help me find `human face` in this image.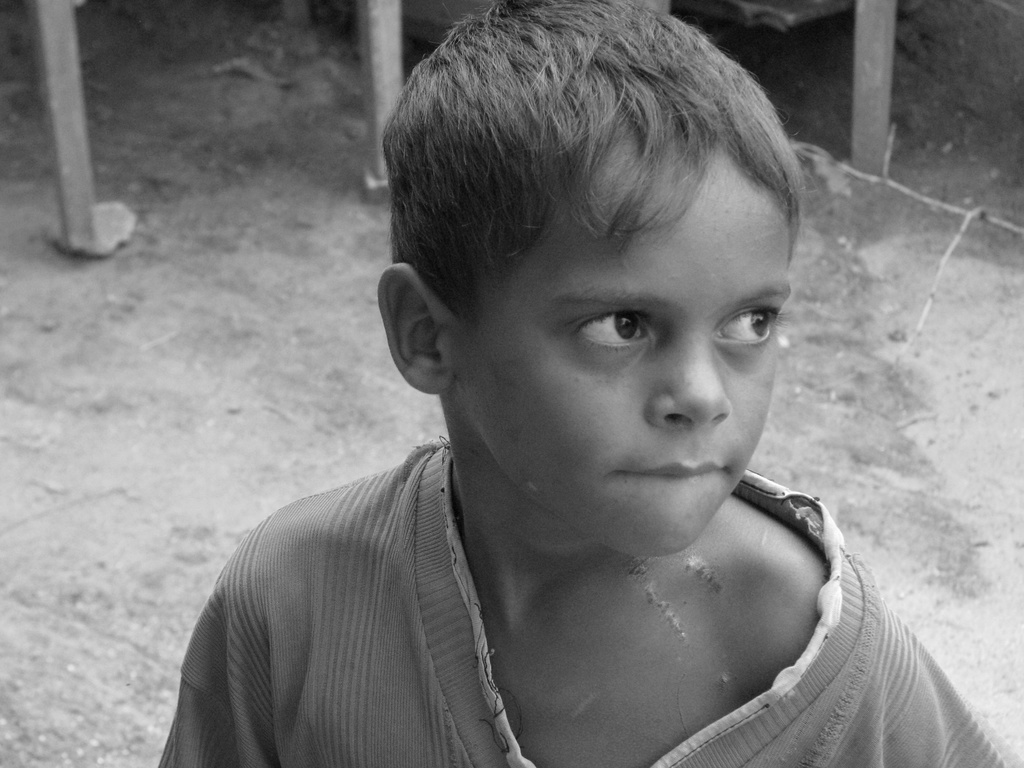
Found it: (452,155,795,556).
